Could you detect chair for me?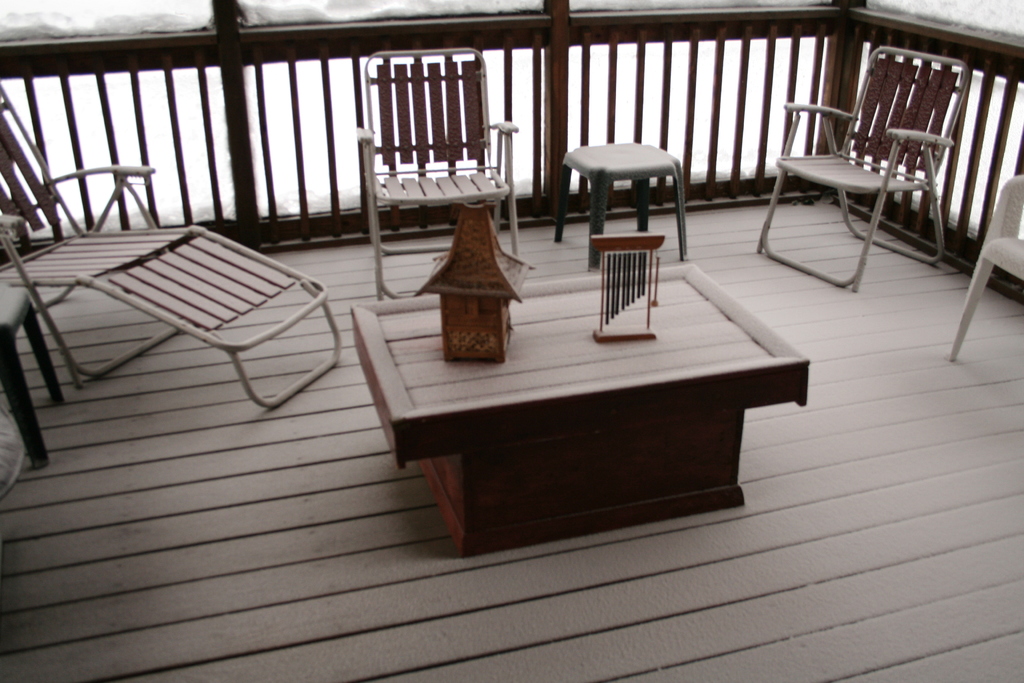
Detection result: 355 46 525 303.
